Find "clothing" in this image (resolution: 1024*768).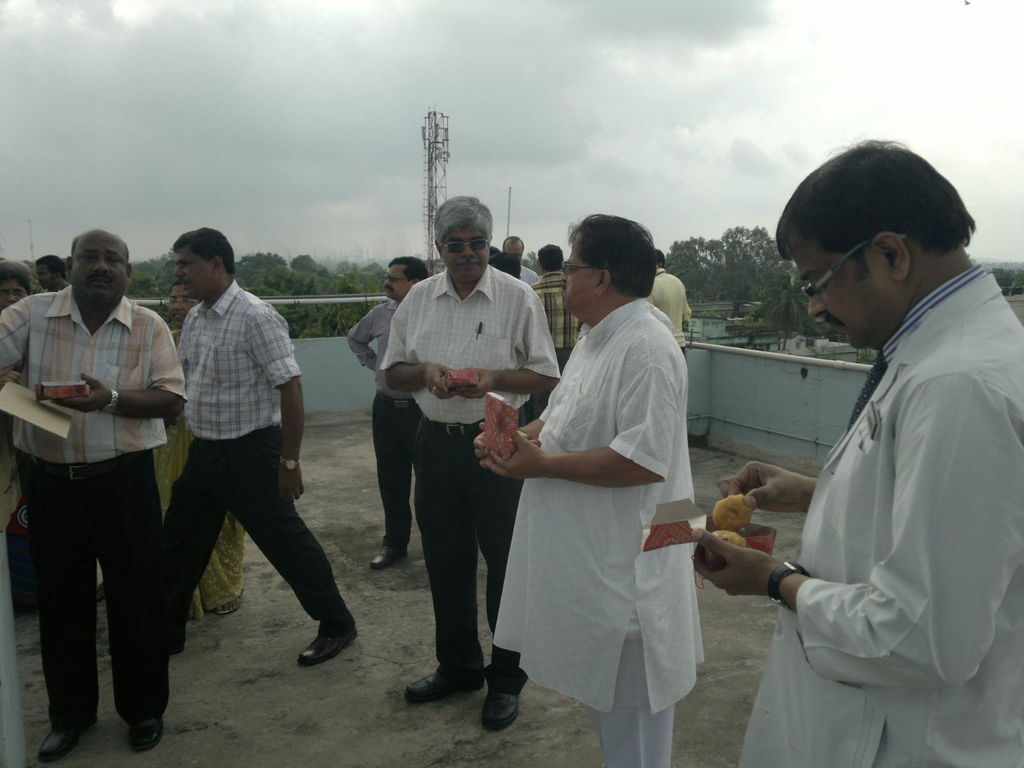
{"x1": 650, "y1": 260, "x2": 689, "y2": 351}.
